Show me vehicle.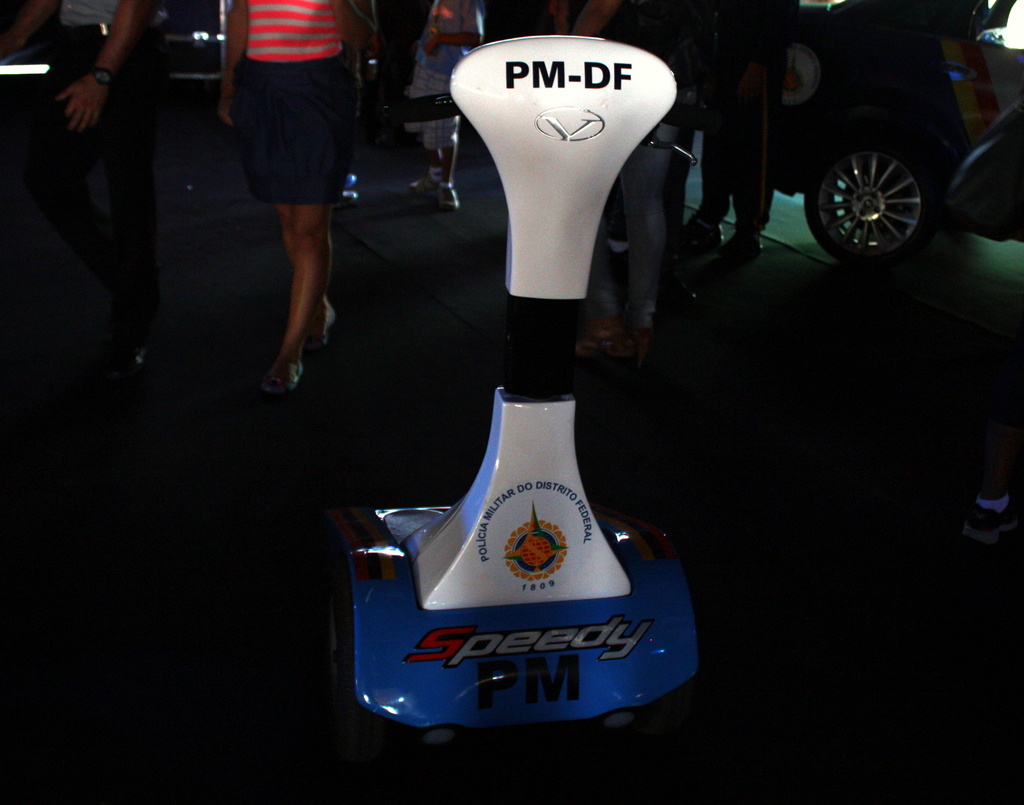
vehicle is here: 769,0,1023,270.
